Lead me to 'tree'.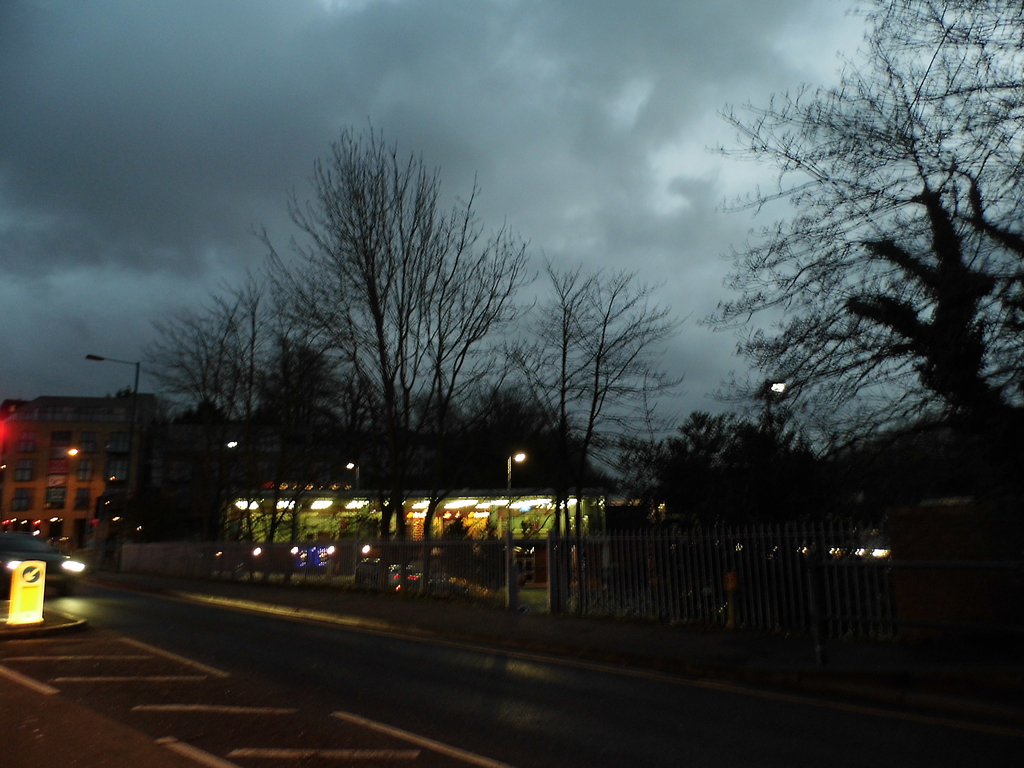
Lead to <bbox>505, 255, 682, 467</bbox>.
